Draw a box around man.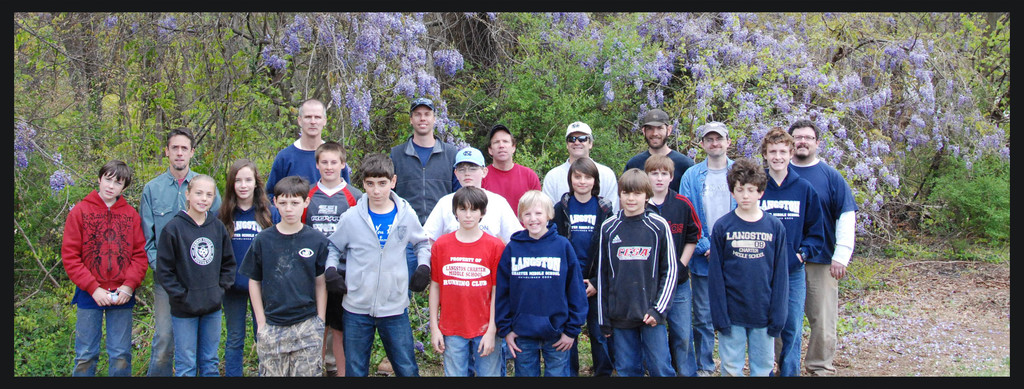
Rect(262, 93, 348, 218).
